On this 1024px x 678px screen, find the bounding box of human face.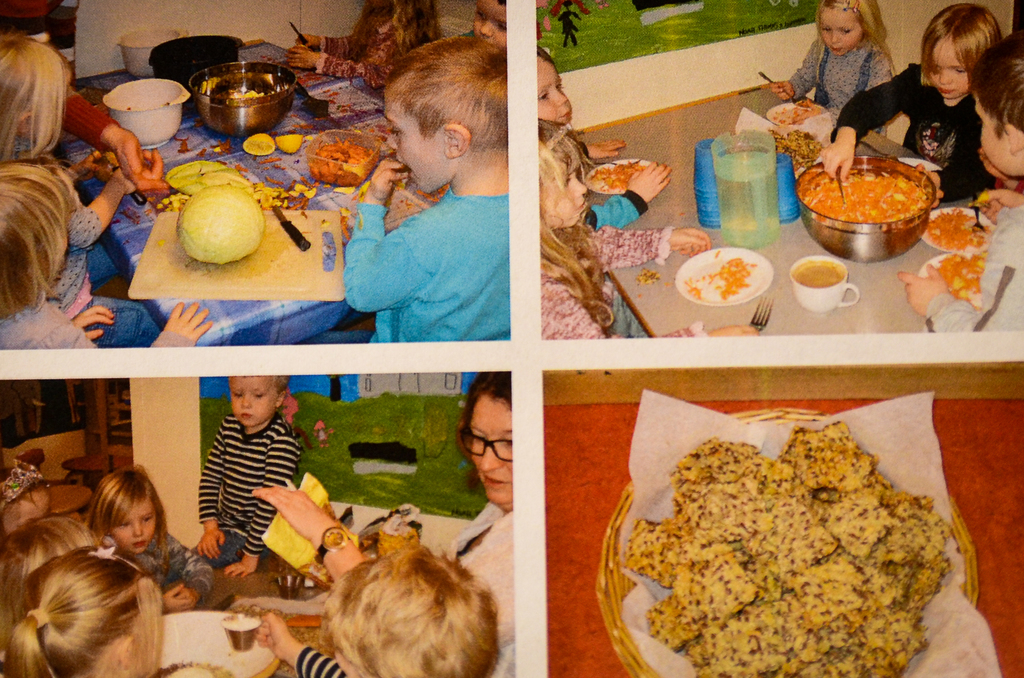
Bounding box: locate(929, 38, 969, 101).
